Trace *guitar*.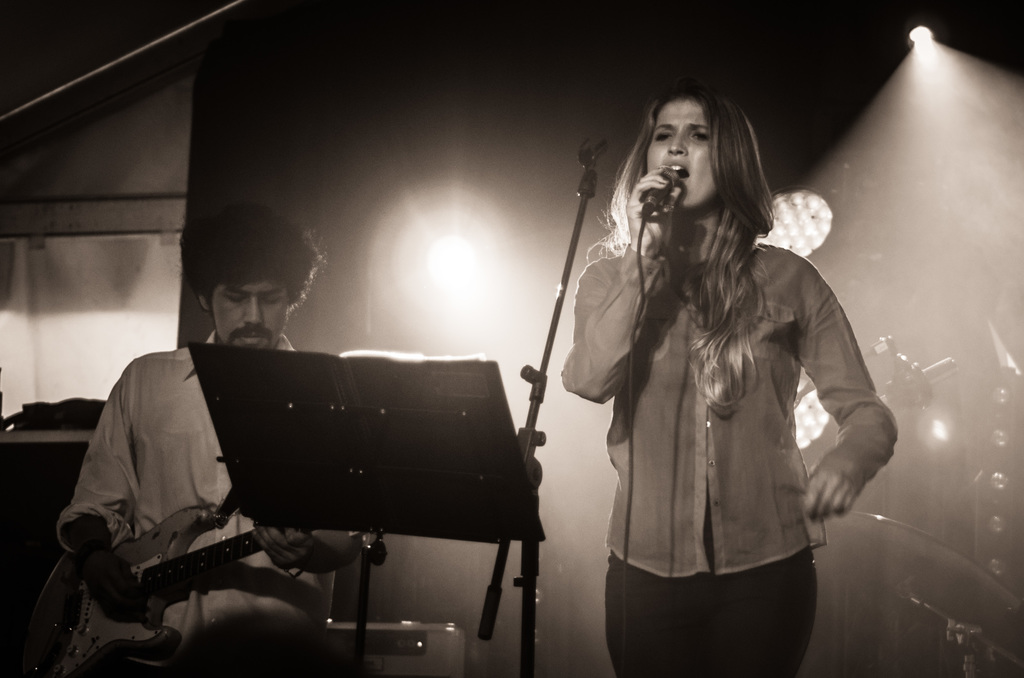
Traced to [x1=2, y1=504, x2=305, y2=677].
